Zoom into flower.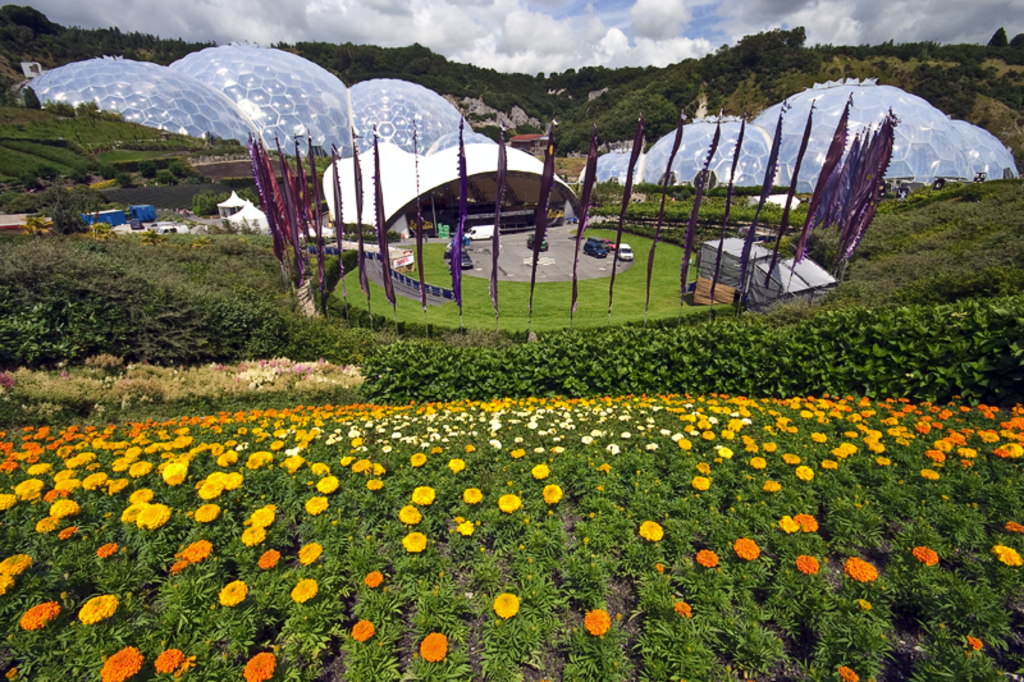
Zoom target: bbox=(361, 569, 387, 589).
